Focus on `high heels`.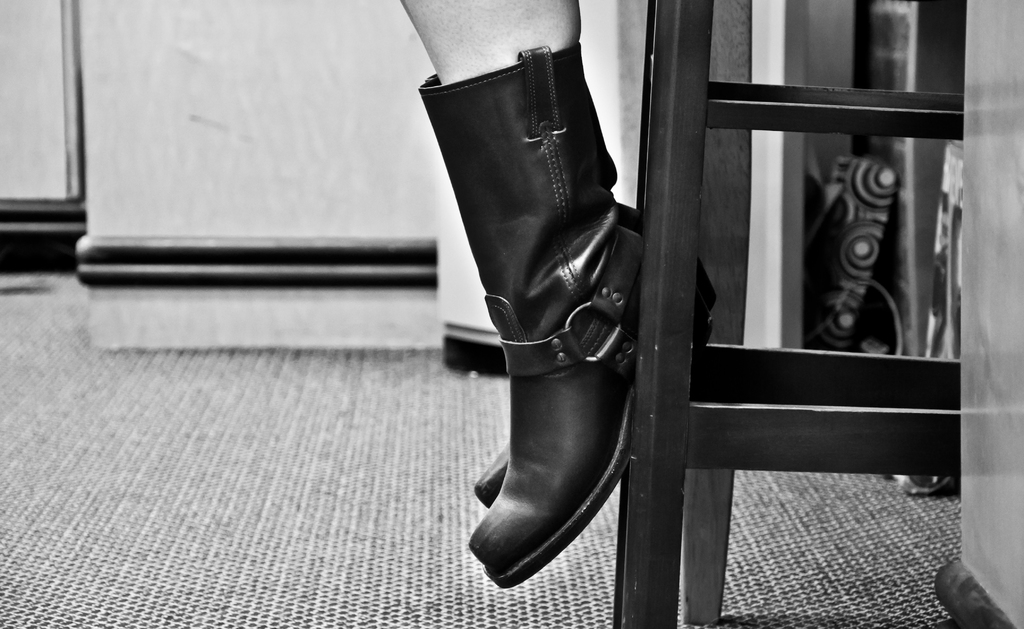
Focused at crop(422, 76, 643, 584).
